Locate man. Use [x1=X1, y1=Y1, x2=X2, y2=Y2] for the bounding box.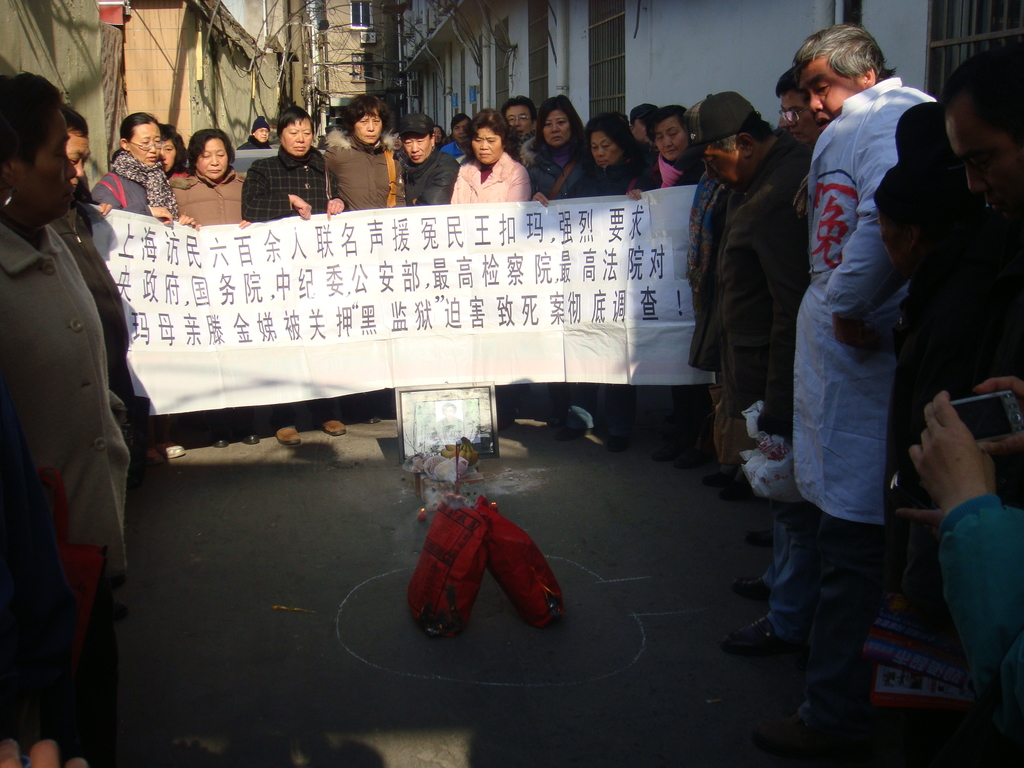
[x1=767, y1=63, x2=822, y2=323].
